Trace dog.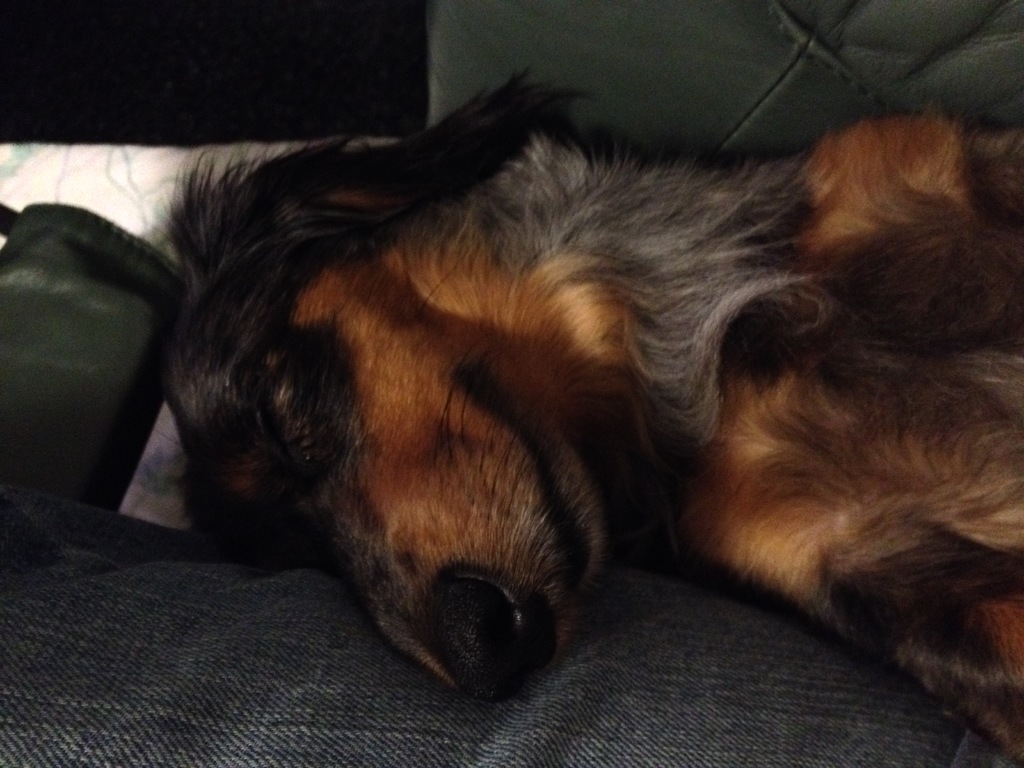
Traced to pyautogui.locateOnScreen(148, 61, 1023, 767).
